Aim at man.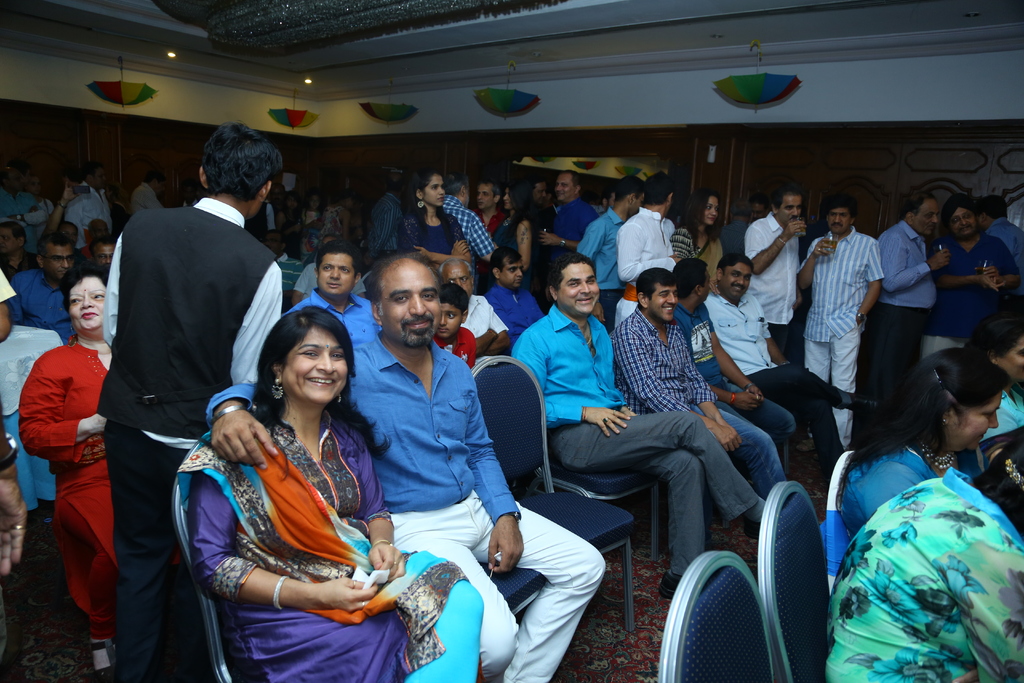
Aimed at bbox=(91, 236, 115, 270).
